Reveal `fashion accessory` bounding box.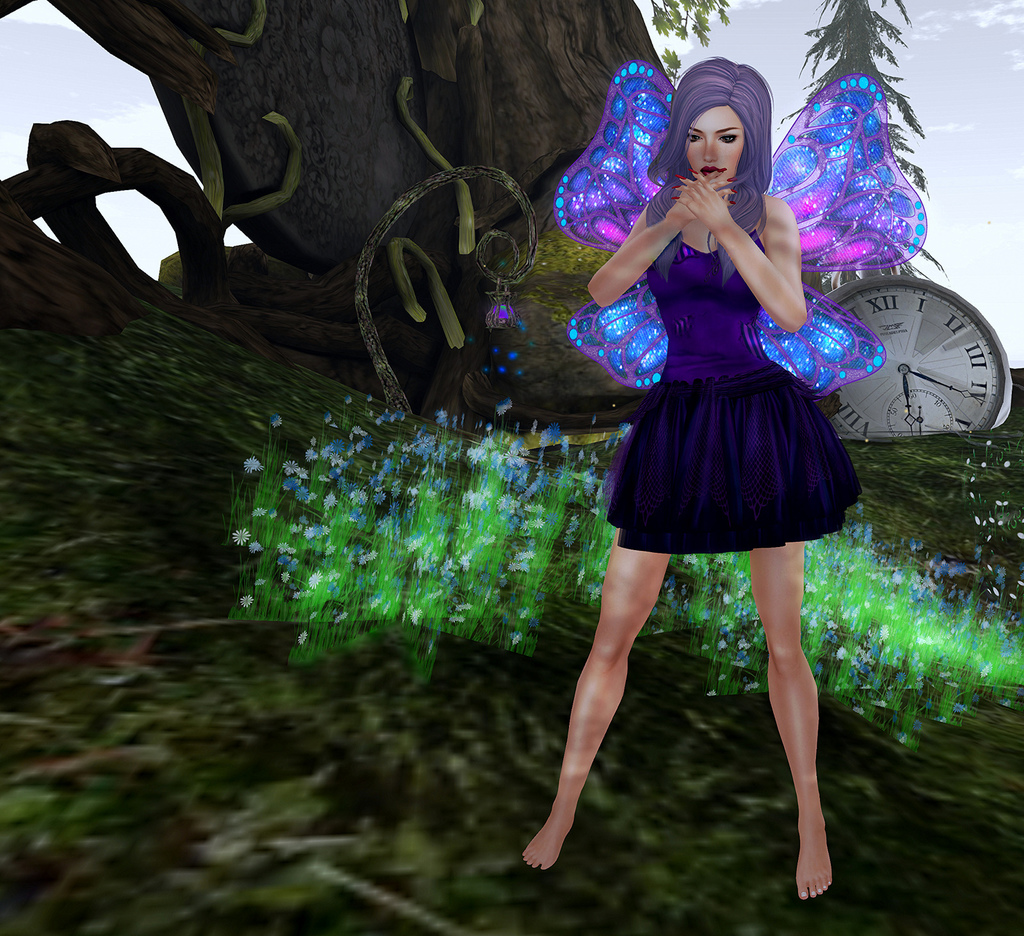
Revealed: box=[730, 178, 738, 182].
